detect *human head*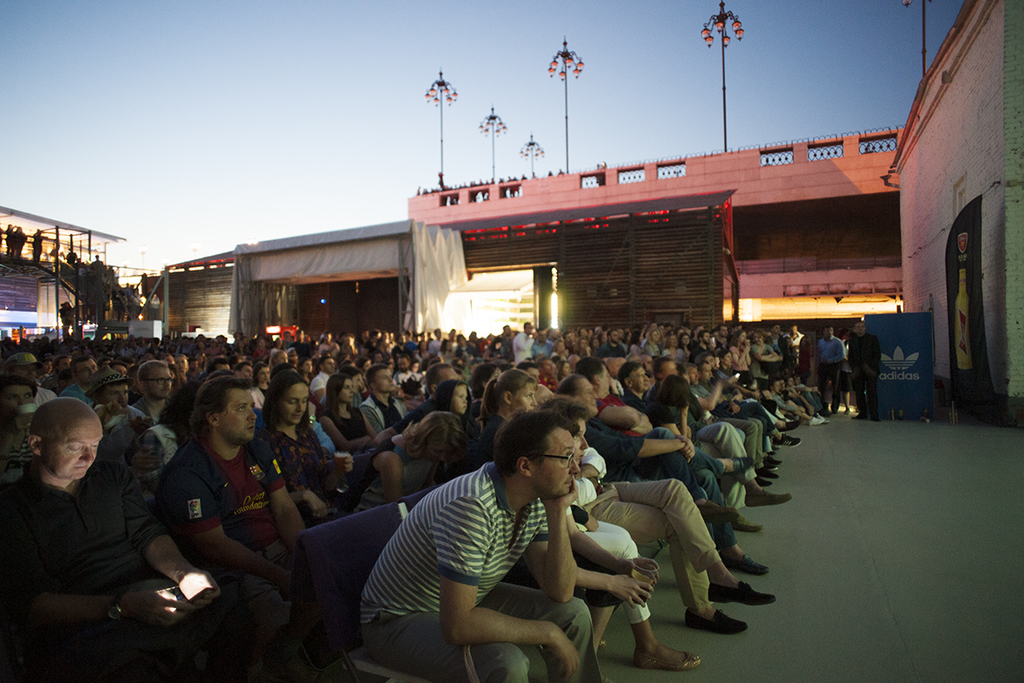
pyautogui.locateOnScreen(431, 378, 472, 413)
